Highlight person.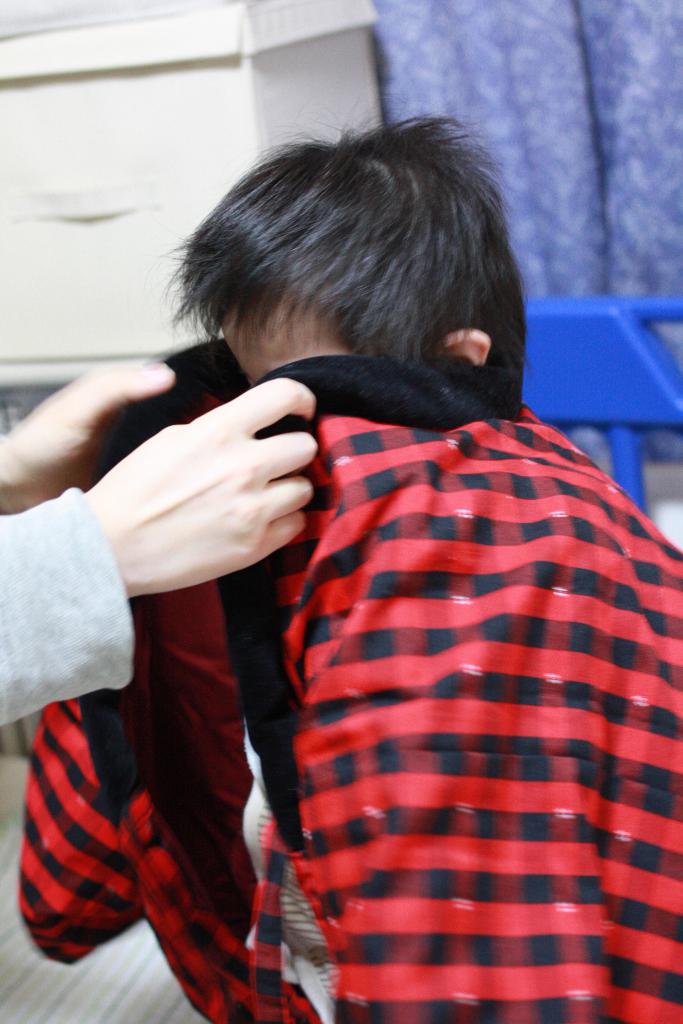
Highlighted region: [0,355,316,729].
